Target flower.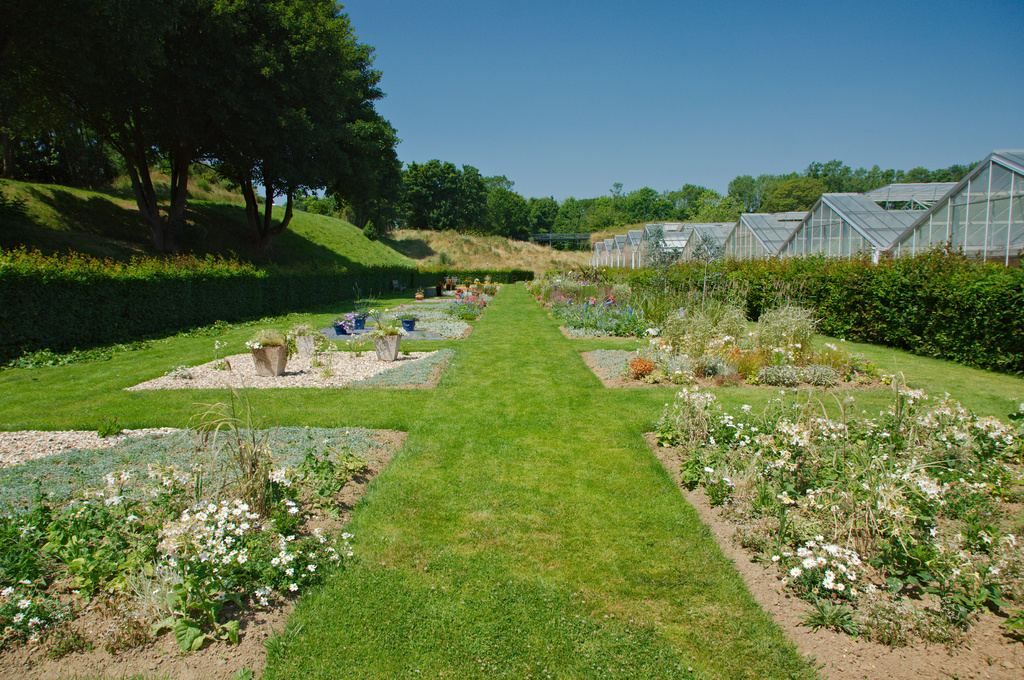
Target region: locate(70, 489, 90, 519).
